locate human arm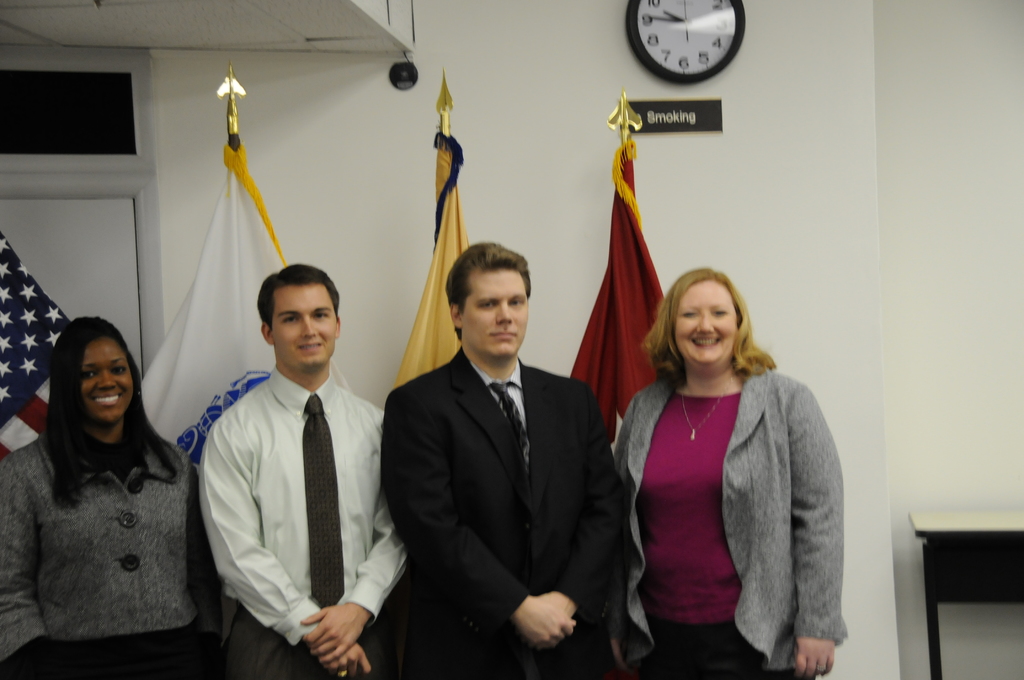
<bbox>199, 418, 372, 677</bbox>
